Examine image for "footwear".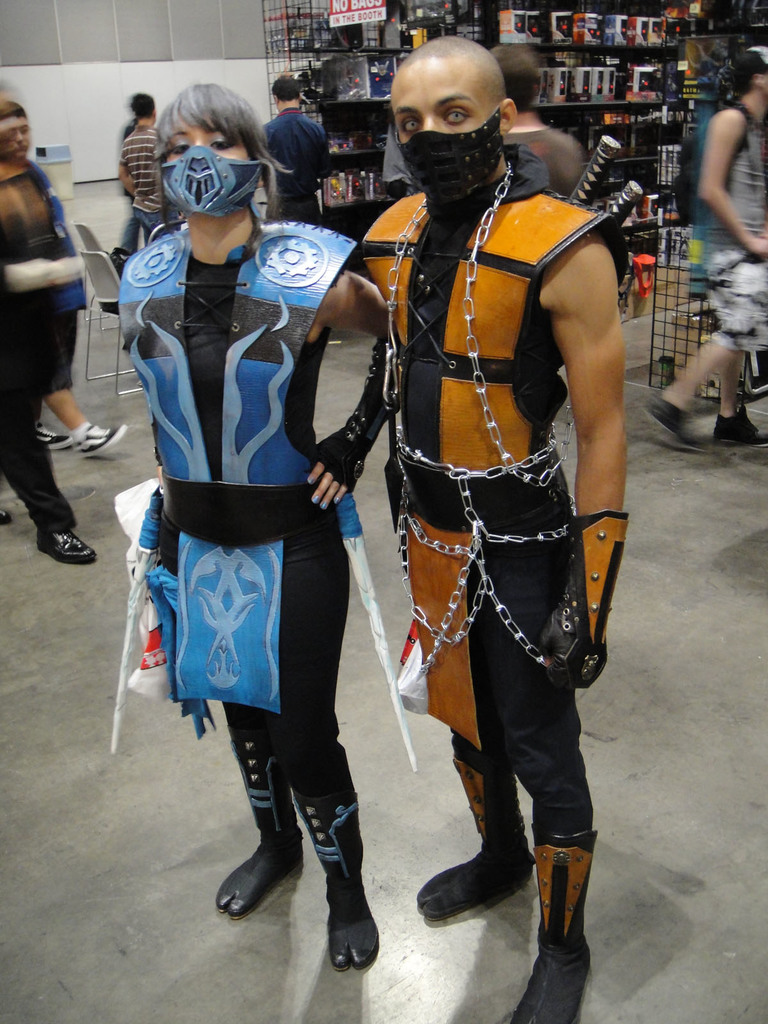
Examination result: box=[215, 748, 306, 920].
